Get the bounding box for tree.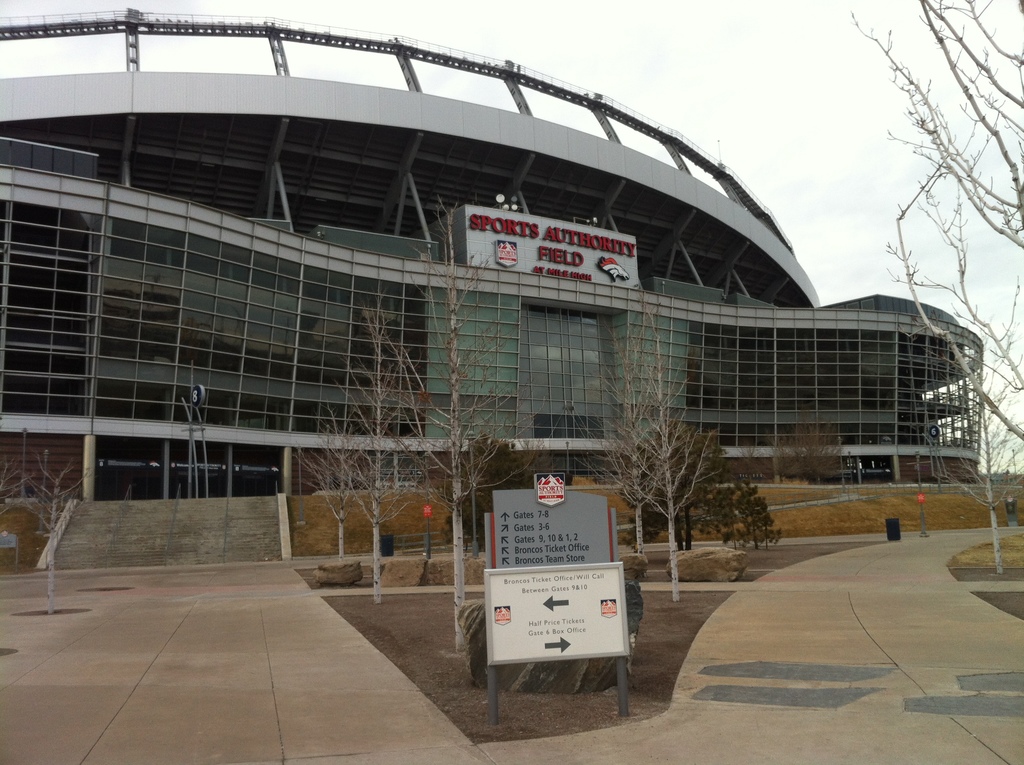
<box>5,453,88,617</box>.
